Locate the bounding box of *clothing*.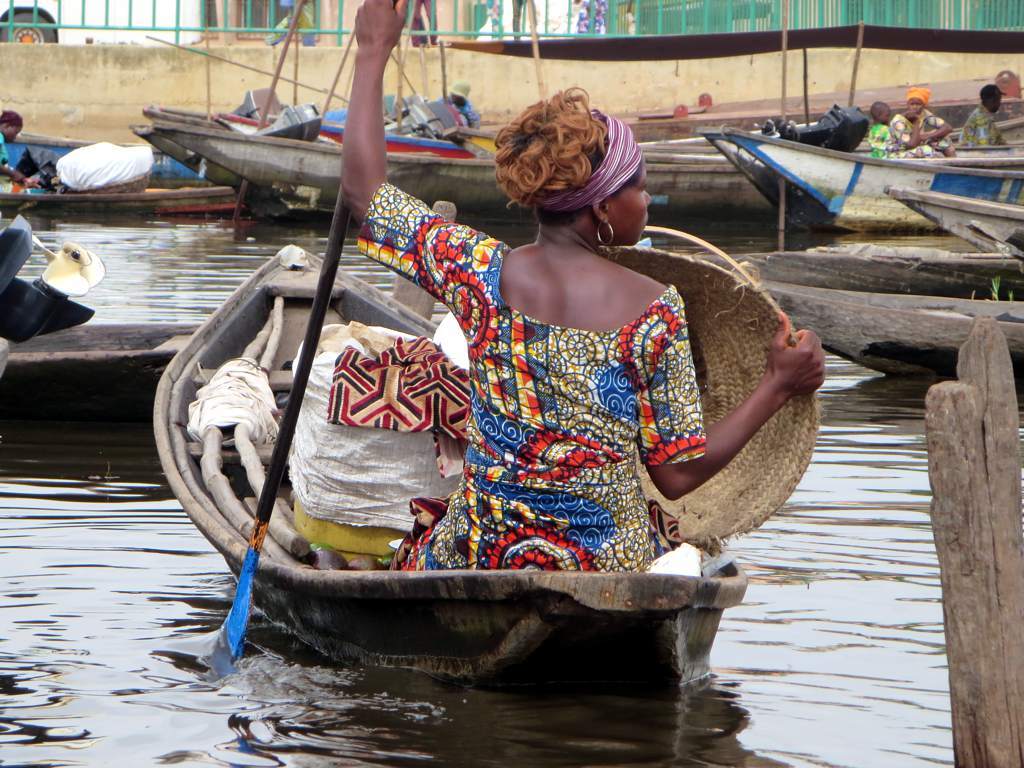
Bounding box: pyautogui.locateOnScreen(896, 115, 950, 155).
